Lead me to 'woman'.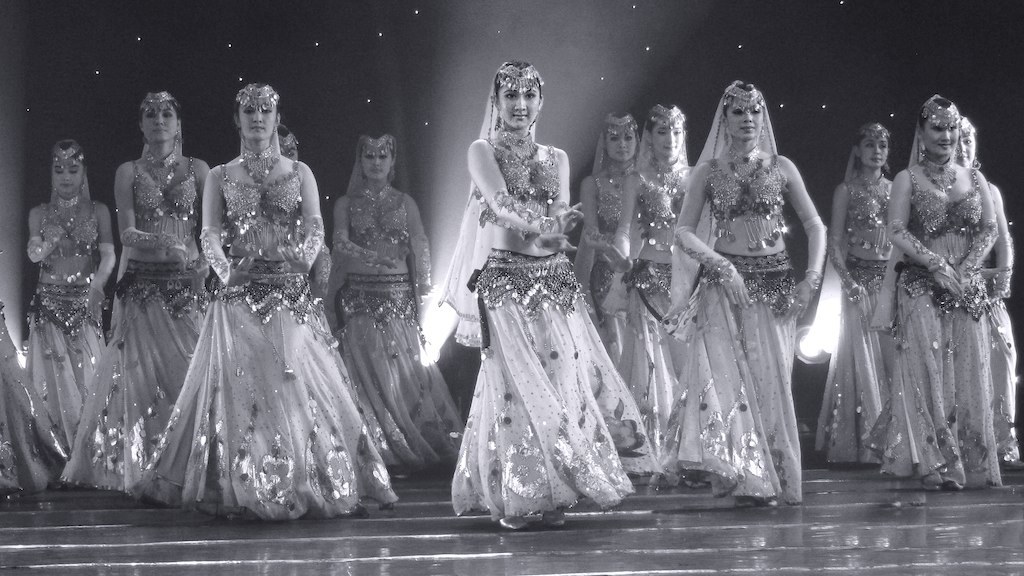
Lead to (822,125,908,465).
